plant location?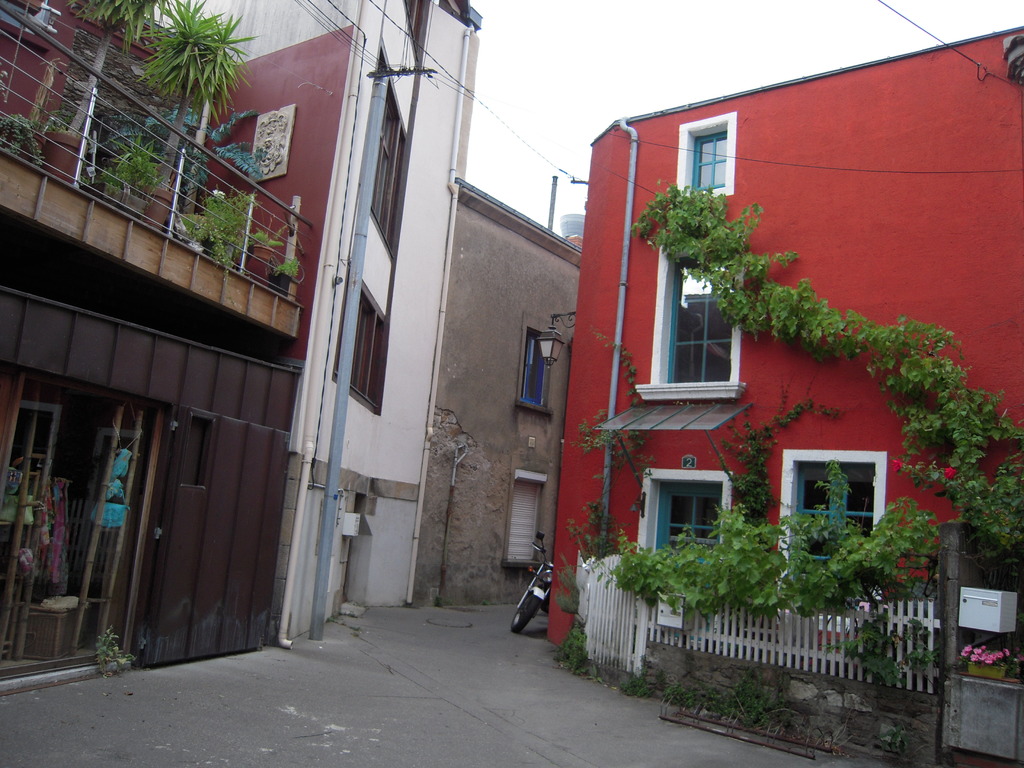
box(204, 9, 256, 124)
